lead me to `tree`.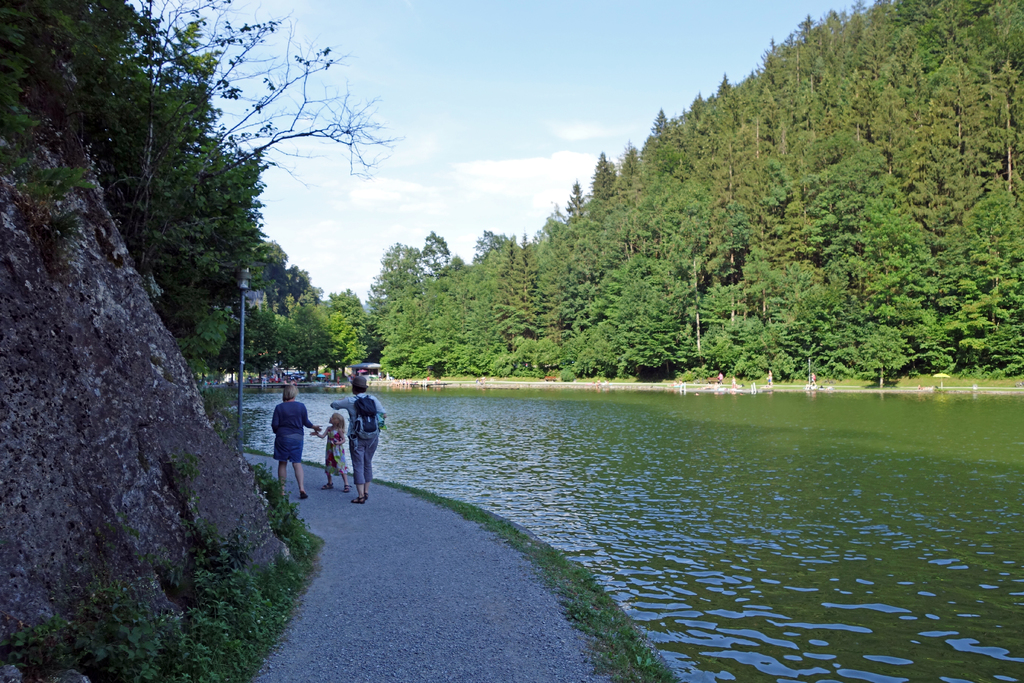
Lead to (252, 238, 289, 300).
